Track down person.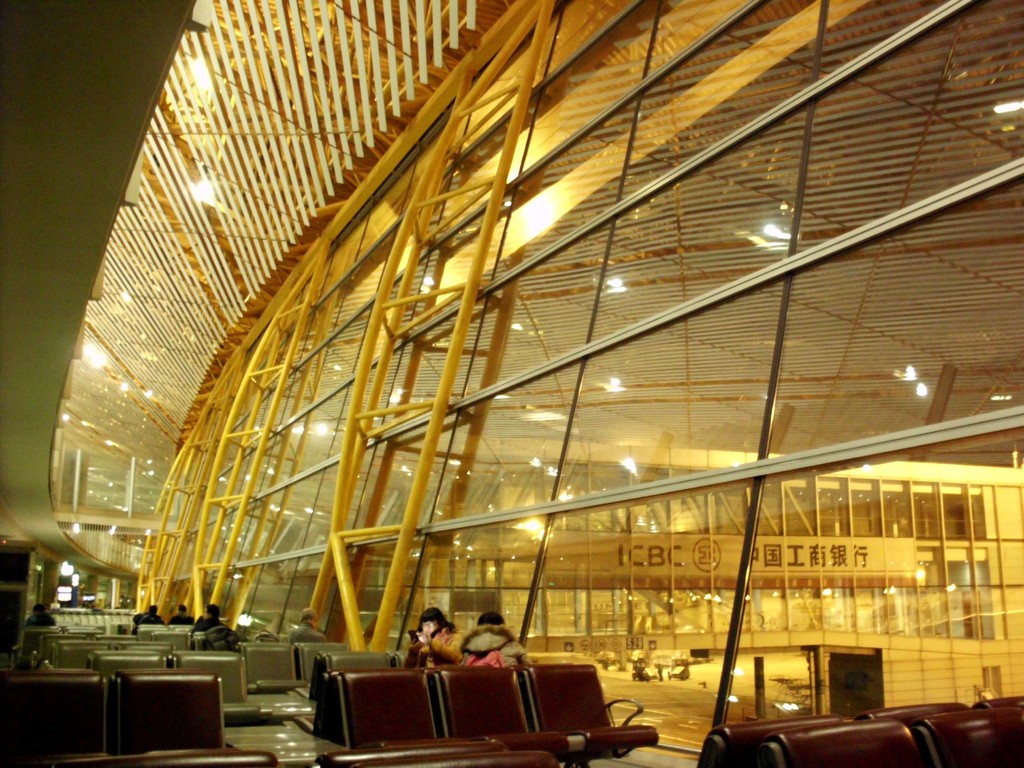
Tracked to rect(287, 606, 326, 644).
